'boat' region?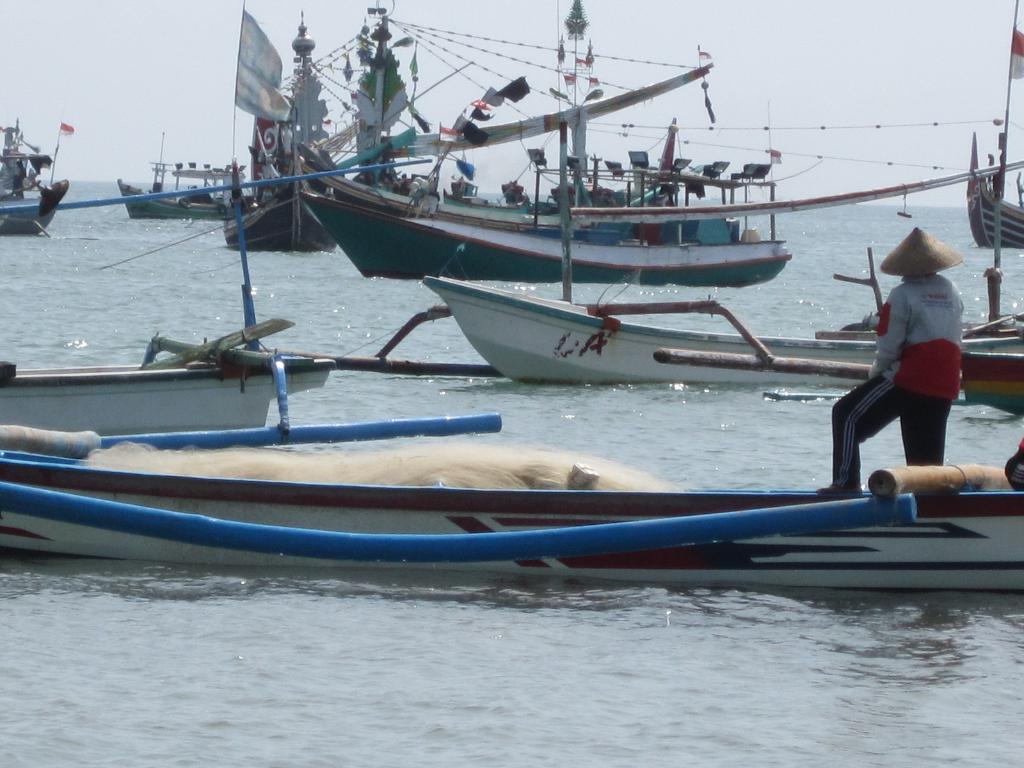
x1=0, y1=425, x2=1023, y2=589
